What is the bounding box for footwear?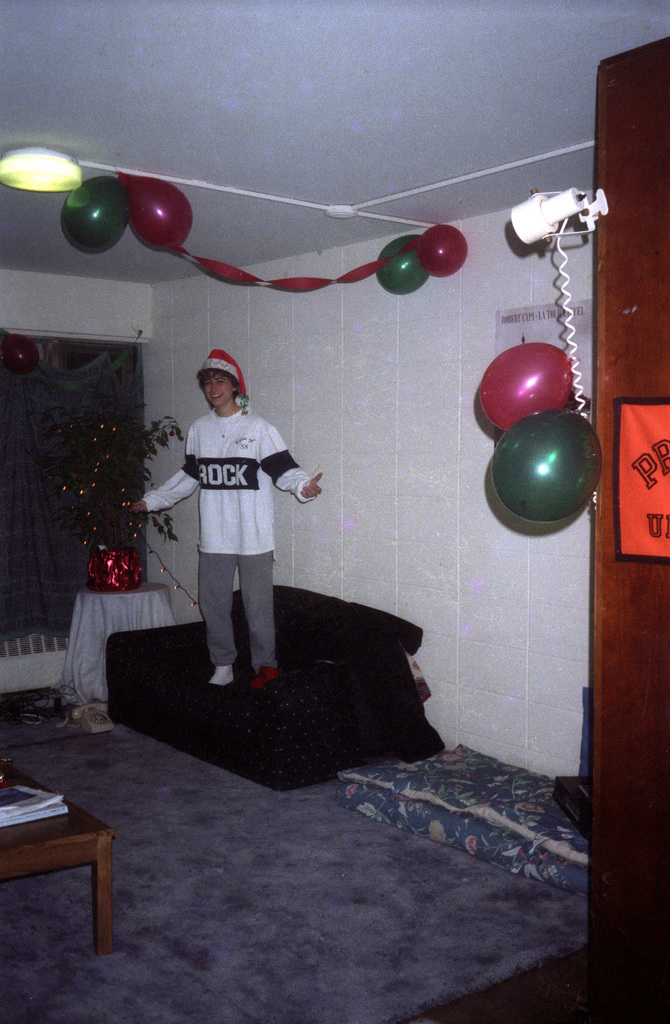
detection(207, 665, 236, 689).
